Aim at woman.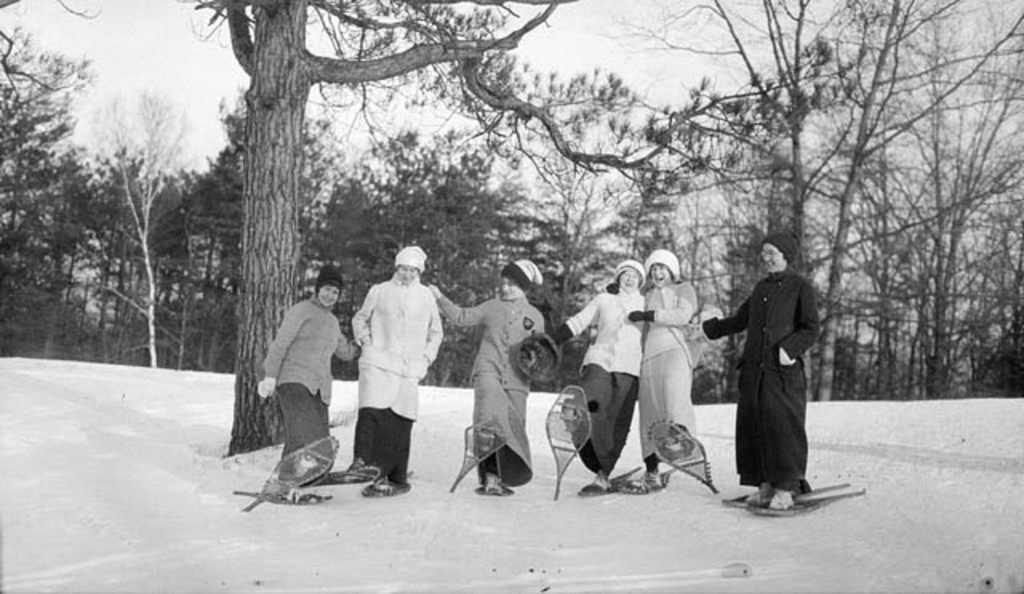
Aimed at <box>699,234,821,512</box>.
